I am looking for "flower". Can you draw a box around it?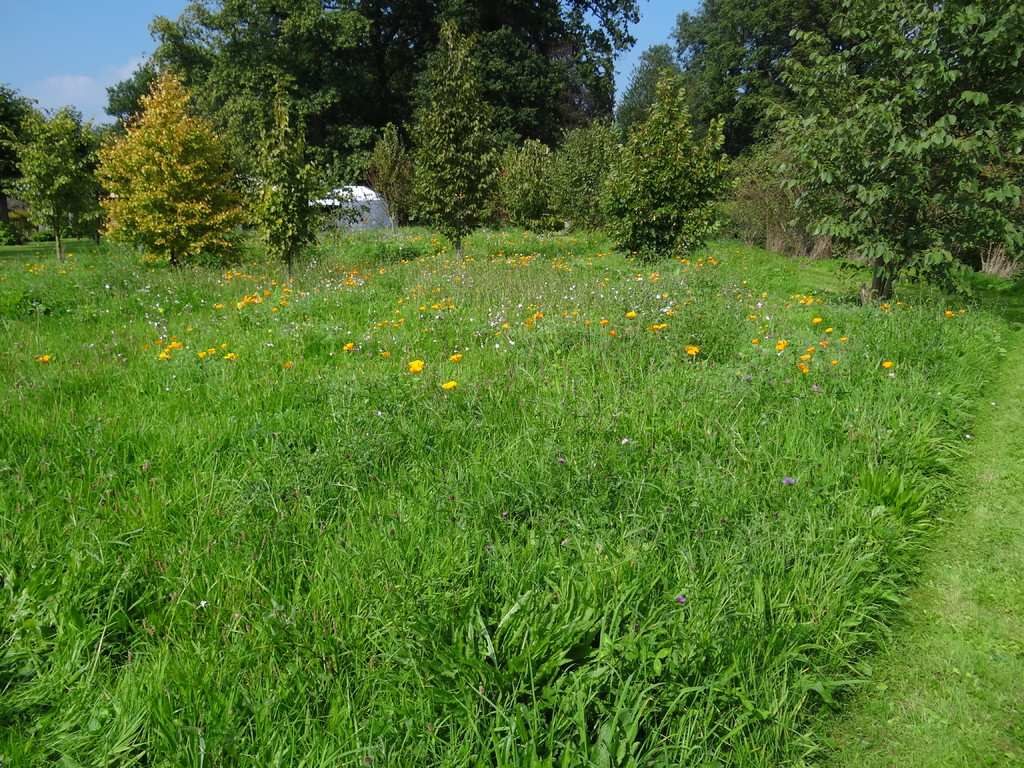
Sure, the bounding box is Rect(411, 359, 423, 374).
